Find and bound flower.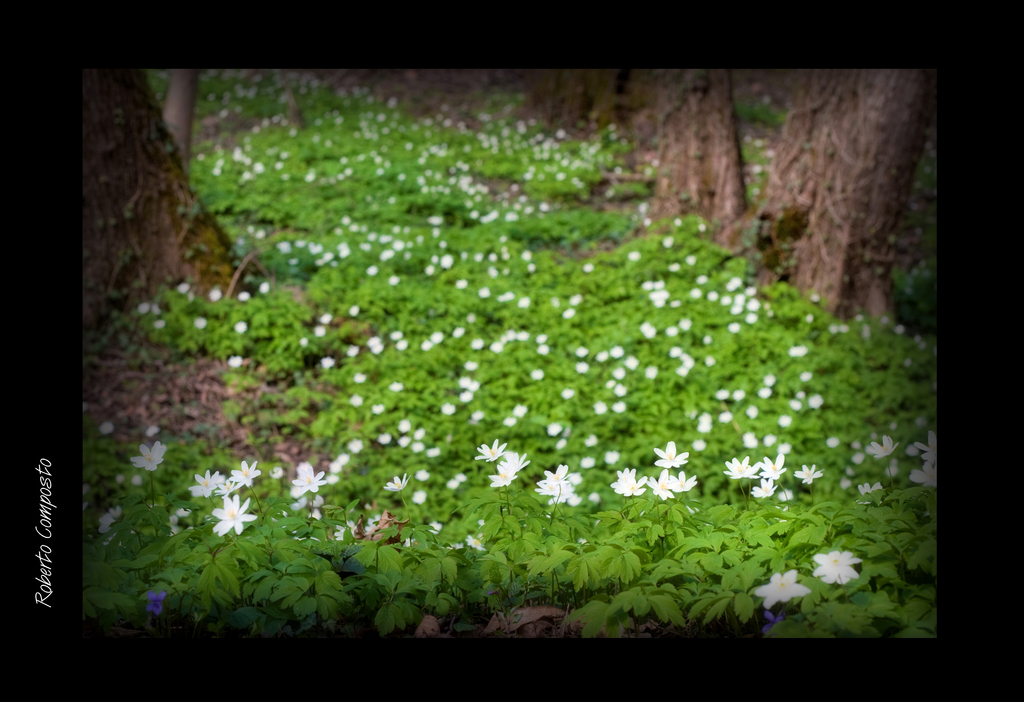
Bound: box(108, 507, 120, 518).
